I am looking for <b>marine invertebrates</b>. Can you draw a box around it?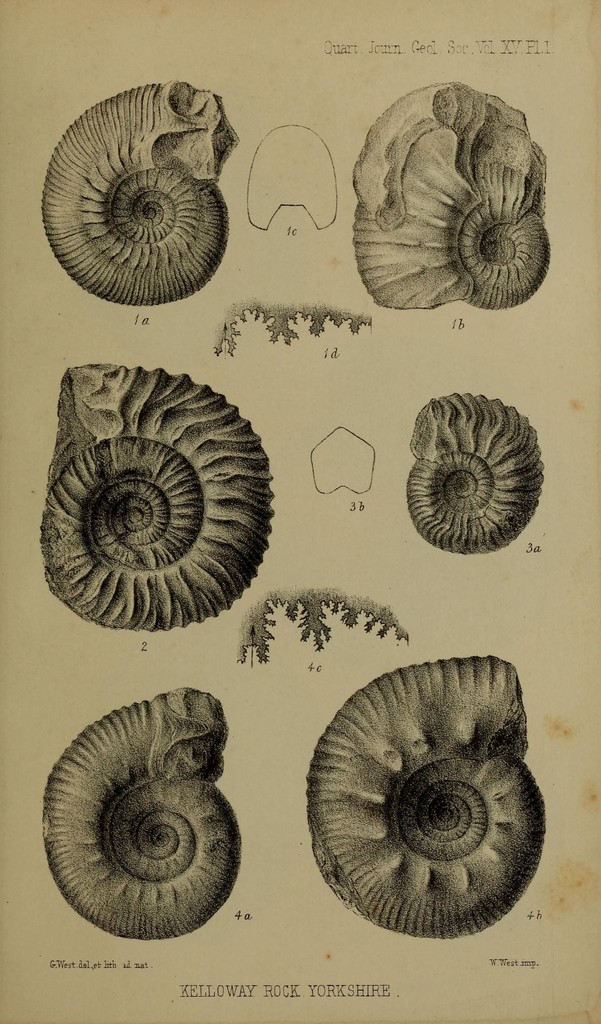
Sure, the bounding box is crop(43, 678, 251, 956).
